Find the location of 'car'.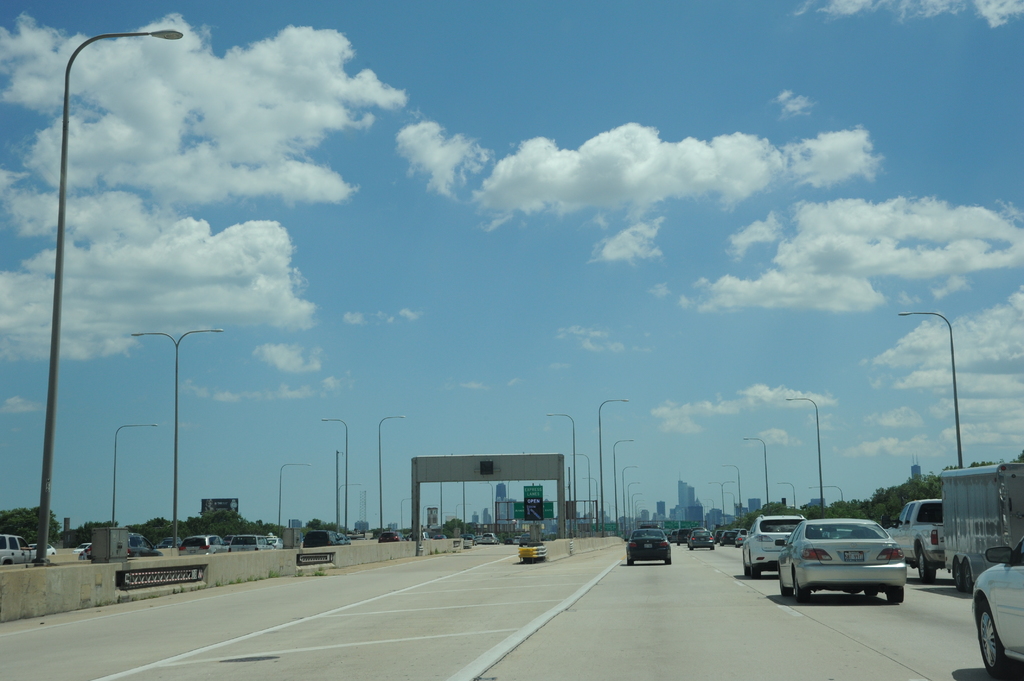
Location: BBox(182, 534, 222, 557).
